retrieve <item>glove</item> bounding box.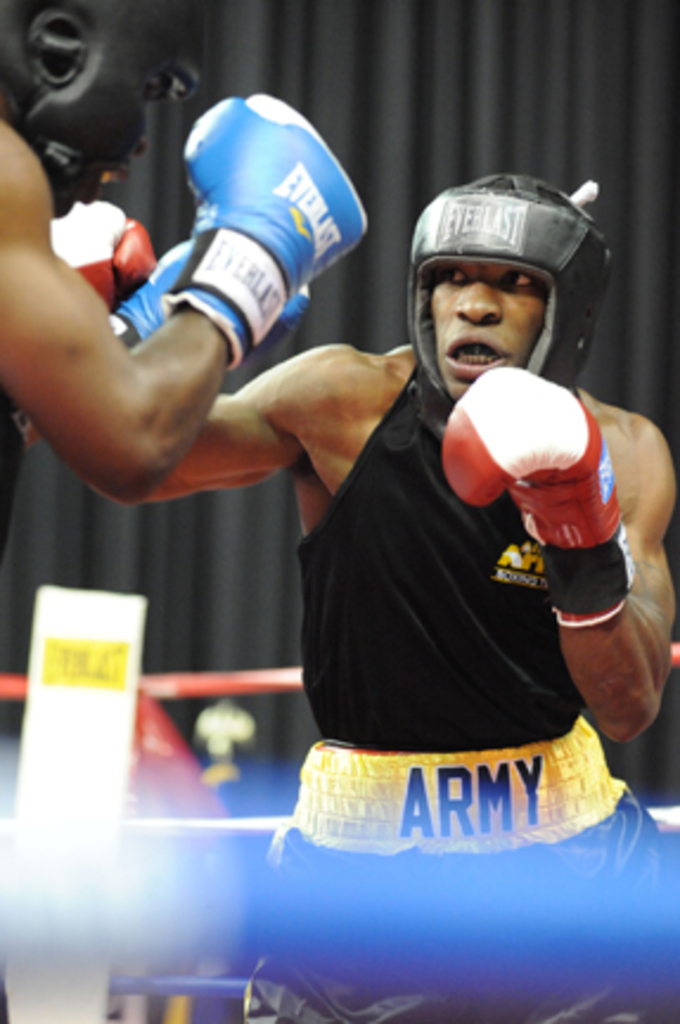
Bounding box: <box>107,235,313,344</box>.
